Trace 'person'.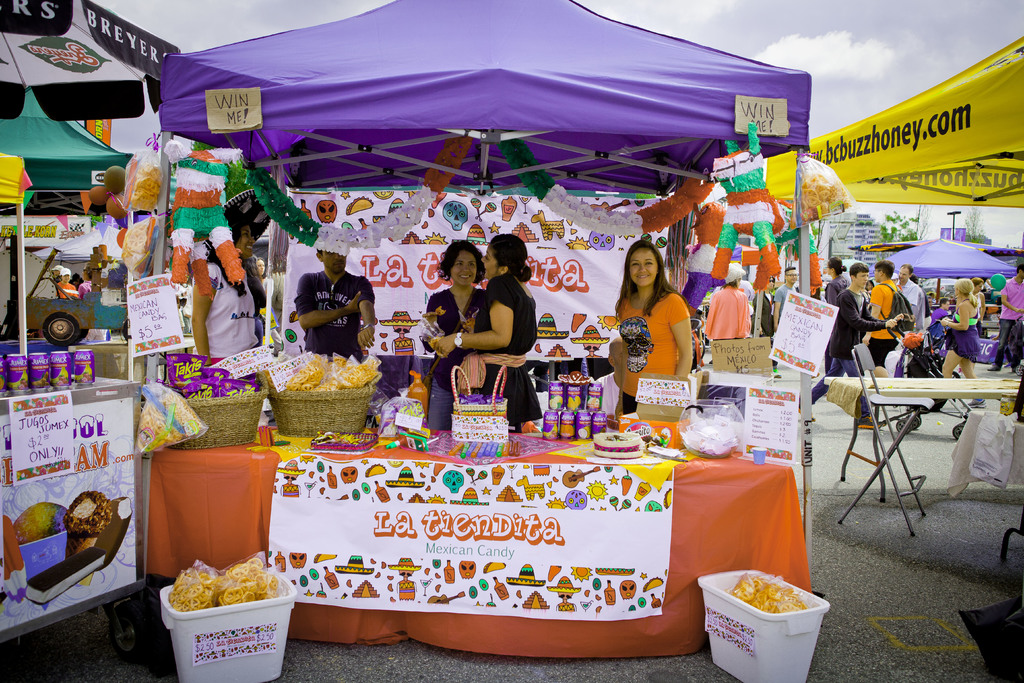
Traced to <bbox>294, 249, 376, 361</bbox>.
